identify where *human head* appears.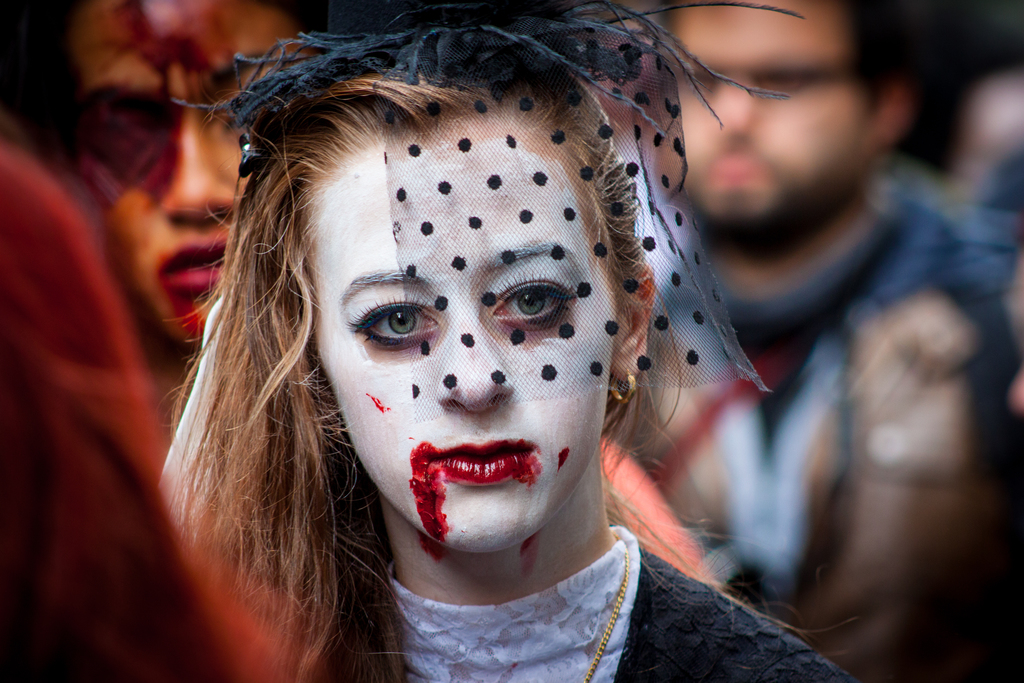
Appears at 655 0 916 242.
